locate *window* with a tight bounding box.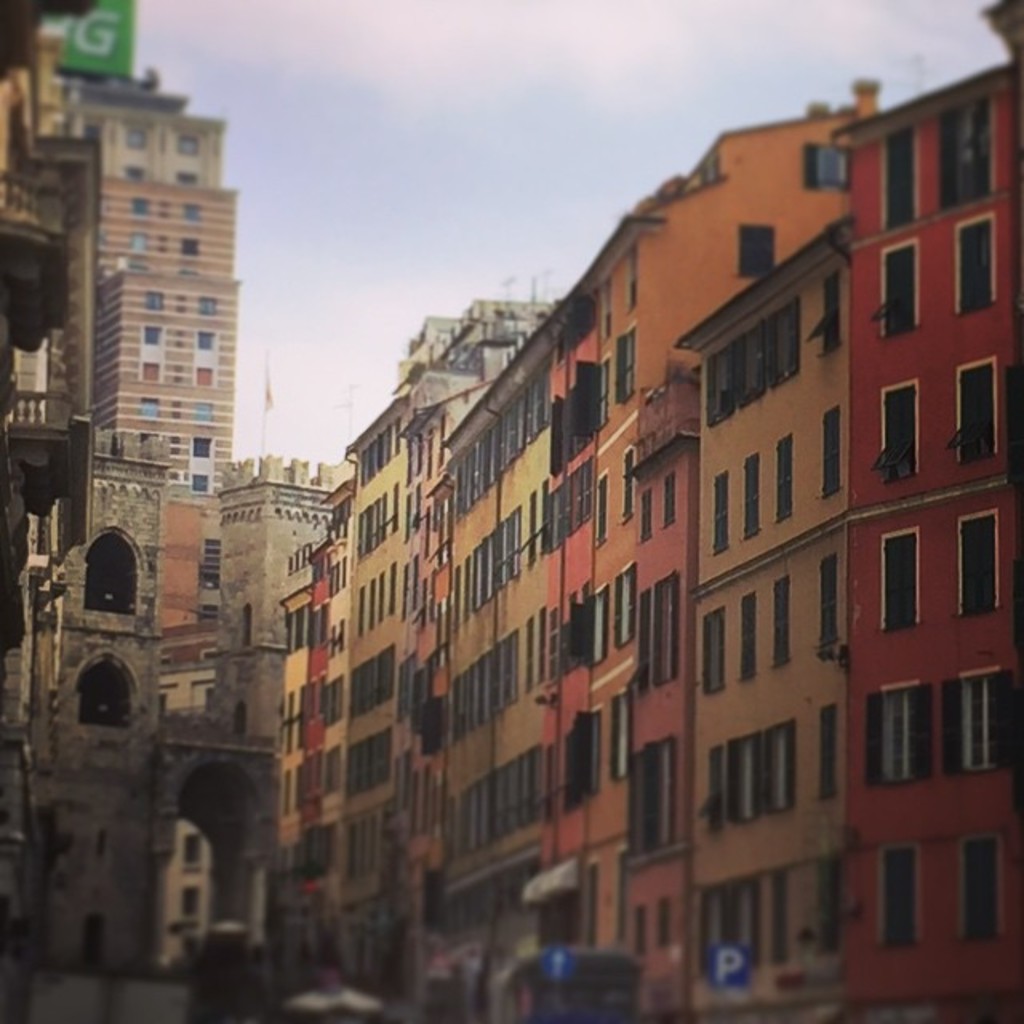
(880, 243, 917, 338).
